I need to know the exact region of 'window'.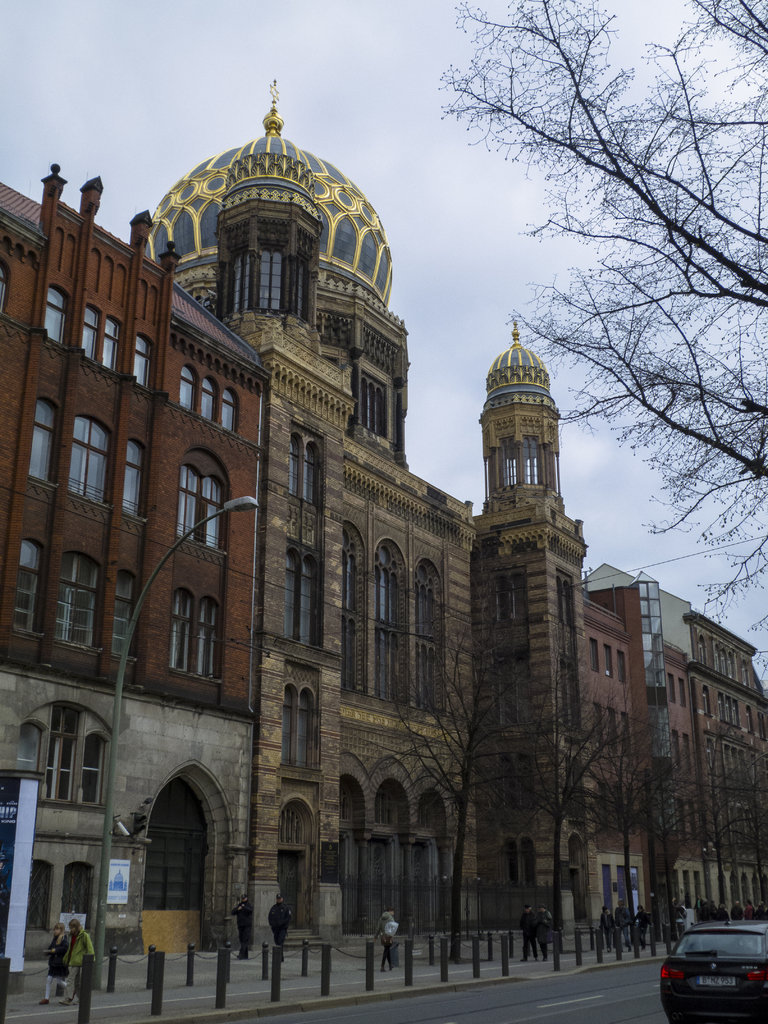
Region: <bbox>221, 392, 238, 435</bbox>.
